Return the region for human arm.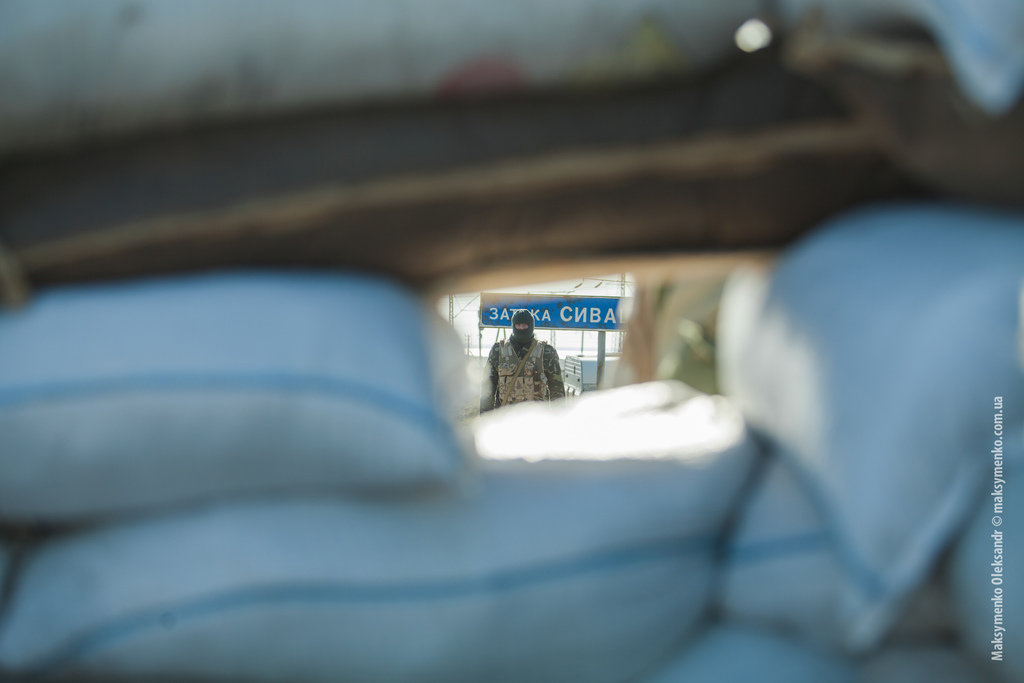
{"x1": 474, "y1": 340, "x2": 496, "y2": 411}.
